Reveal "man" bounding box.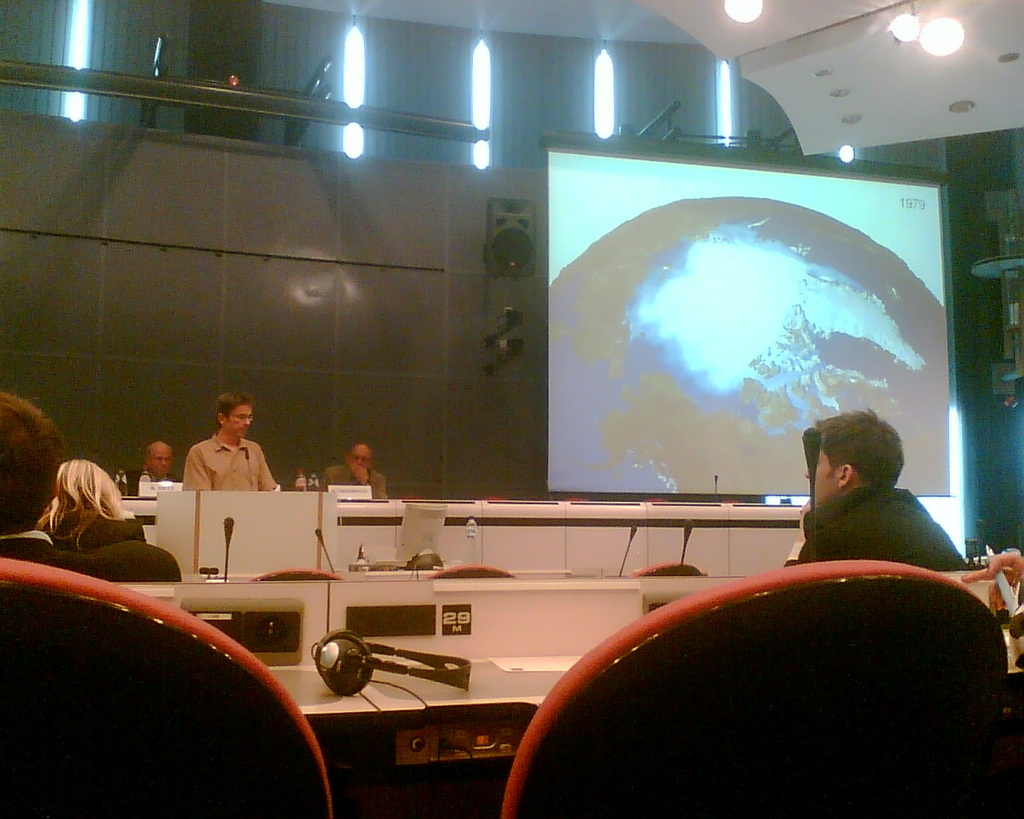
Revealed: 785, 401, 978, 585.
